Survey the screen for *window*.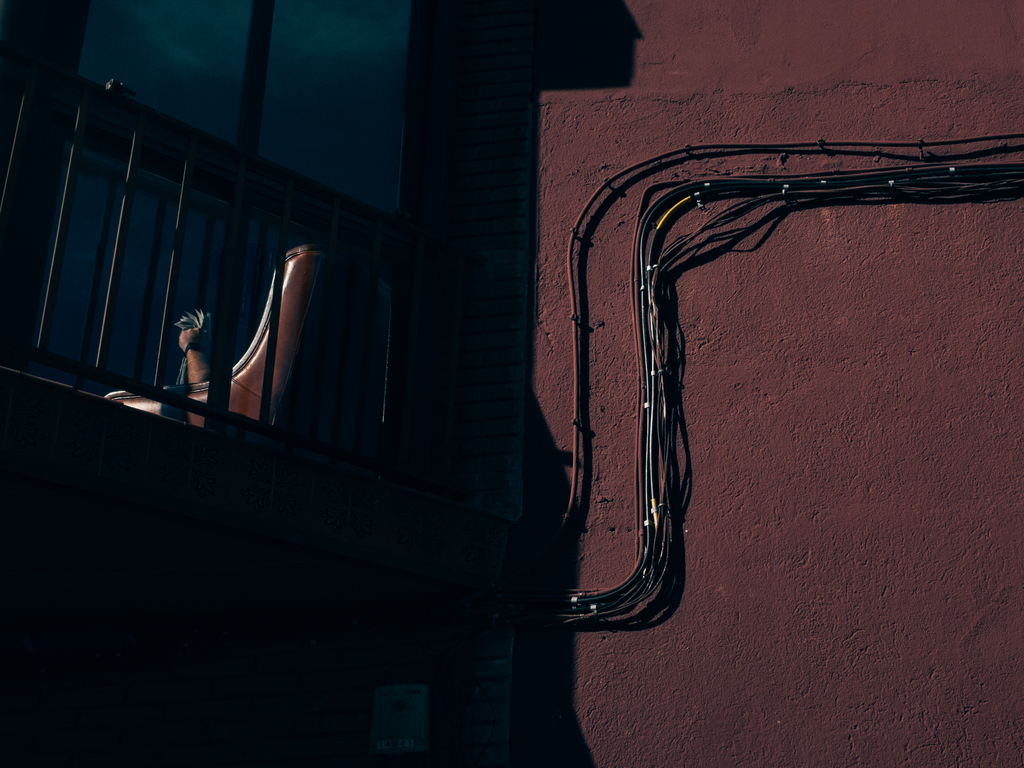
Survey found: bbox(19, 124, 170, 394).
